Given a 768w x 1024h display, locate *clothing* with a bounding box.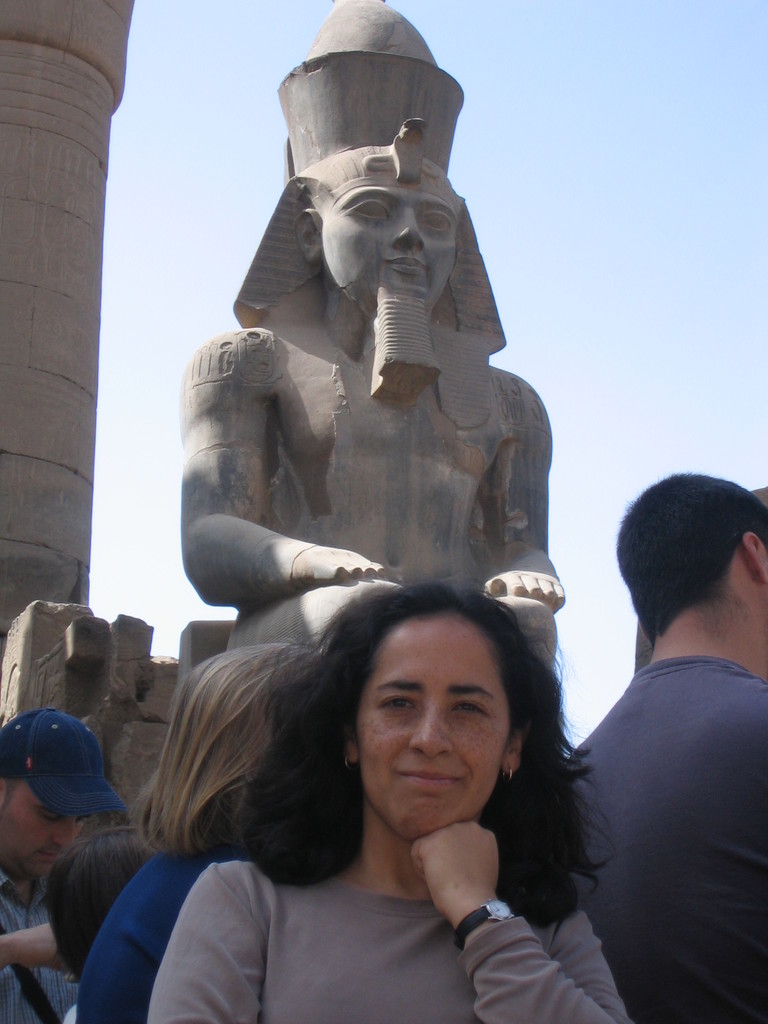
Located: (77, 854, 247, 1022).
